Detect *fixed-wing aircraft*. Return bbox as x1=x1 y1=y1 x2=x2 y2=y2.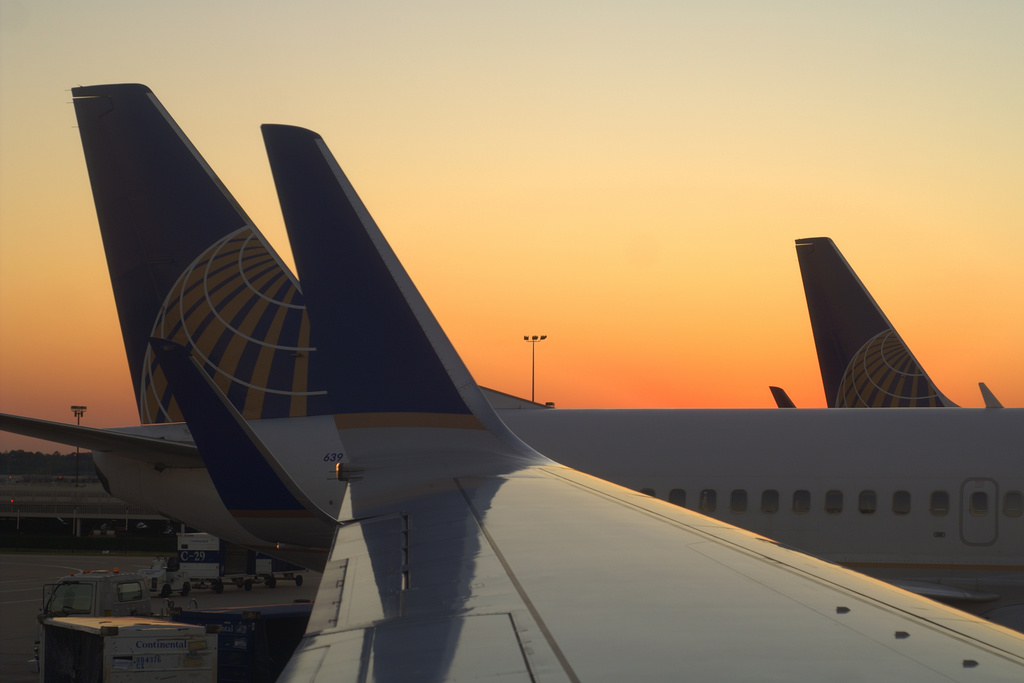
x1=0 y1=64 x2=1023 y2=551.
